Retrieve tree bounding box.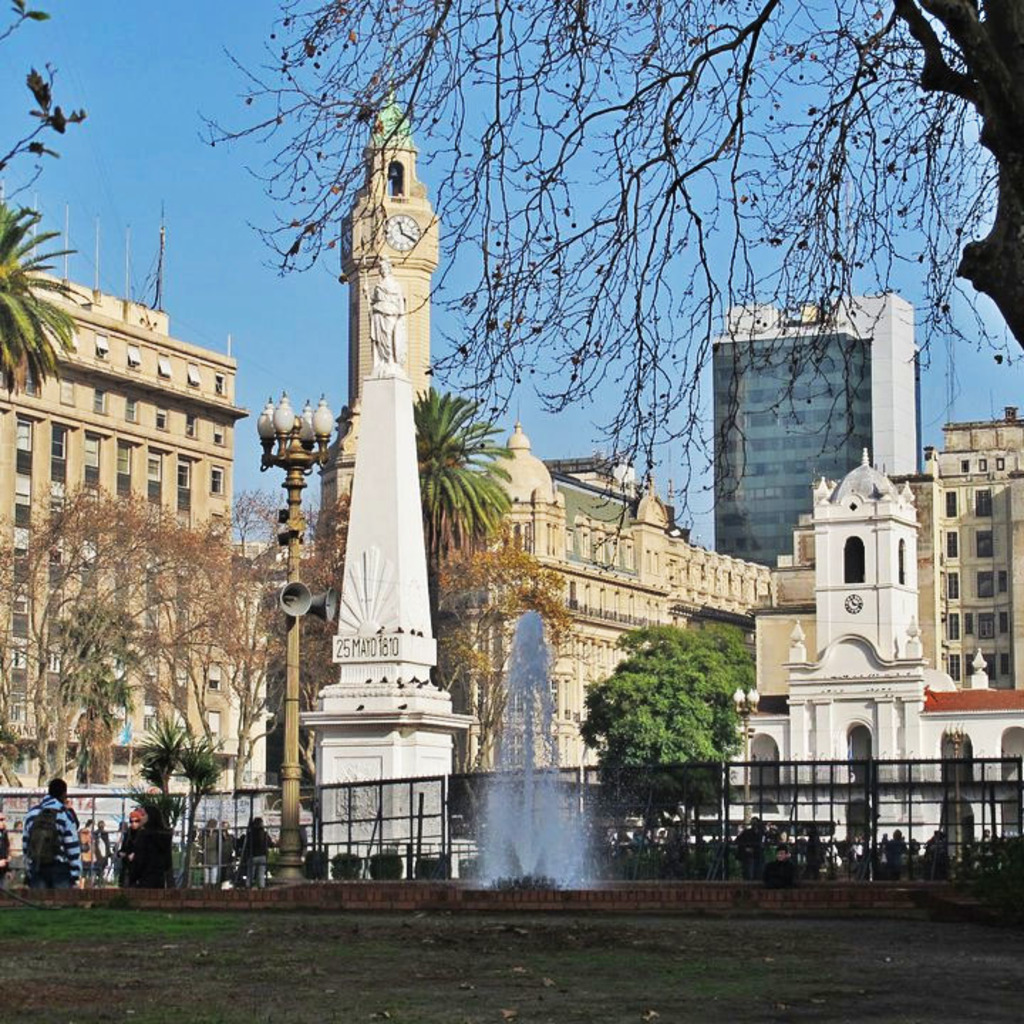
Bounding box: {"x1": 0, "y1": 475, "x2": 316, "y2": 819}.
